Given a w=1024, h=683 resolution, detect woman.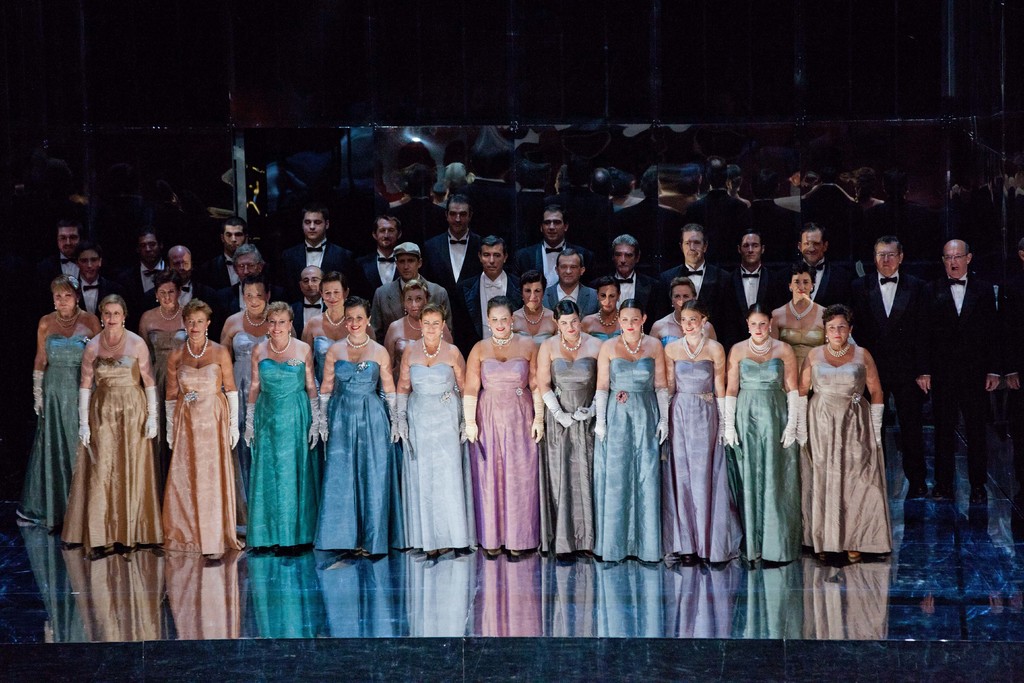
locate(723, 304, 801, 565).
